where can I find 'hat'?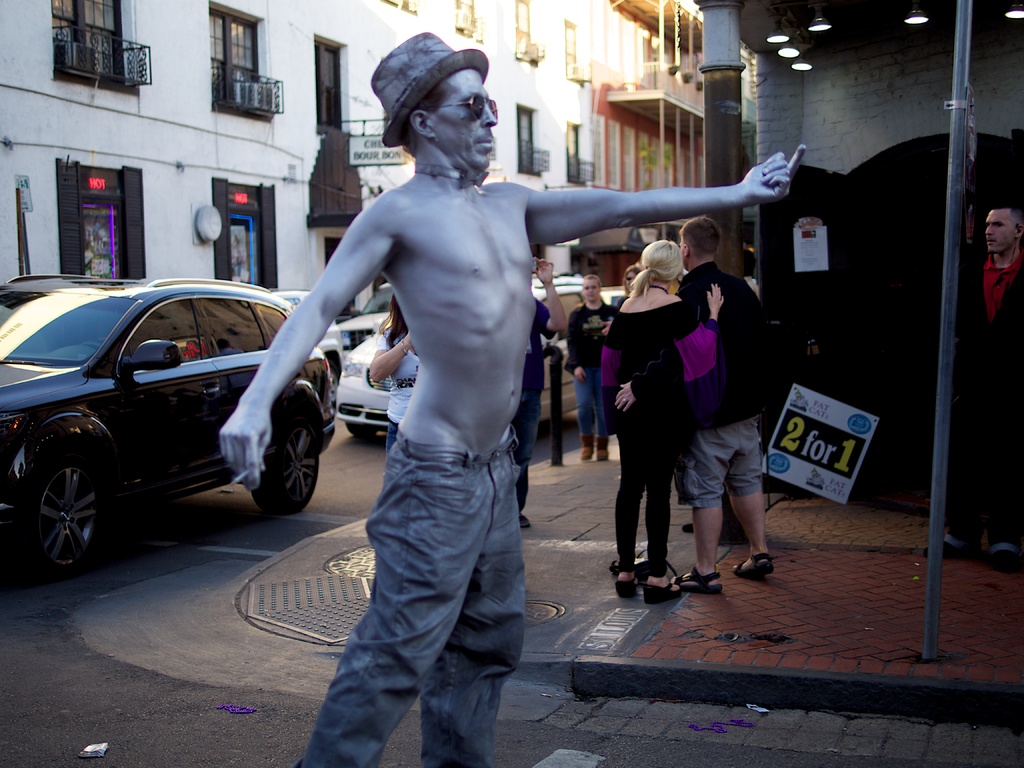
You can find it at crop(369, 33, 488, 147).
